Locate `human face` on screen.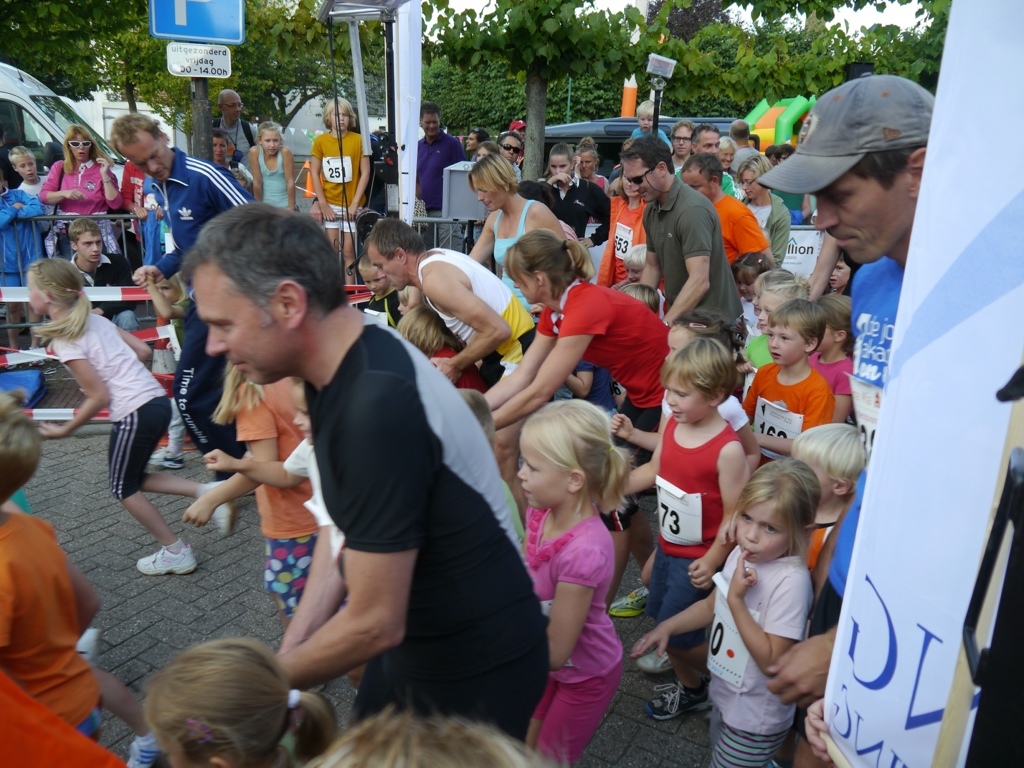
On screen at select_region(817, 155, 914, 267).
